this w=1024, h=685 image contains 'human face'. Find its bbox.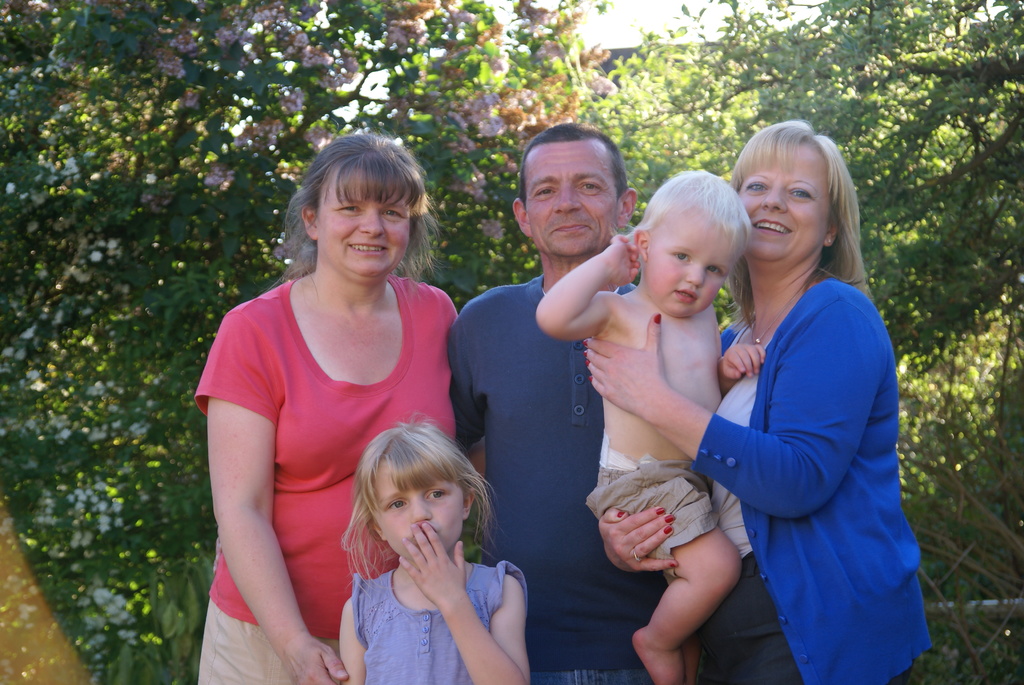
detection(317, 171, 413, 277).
